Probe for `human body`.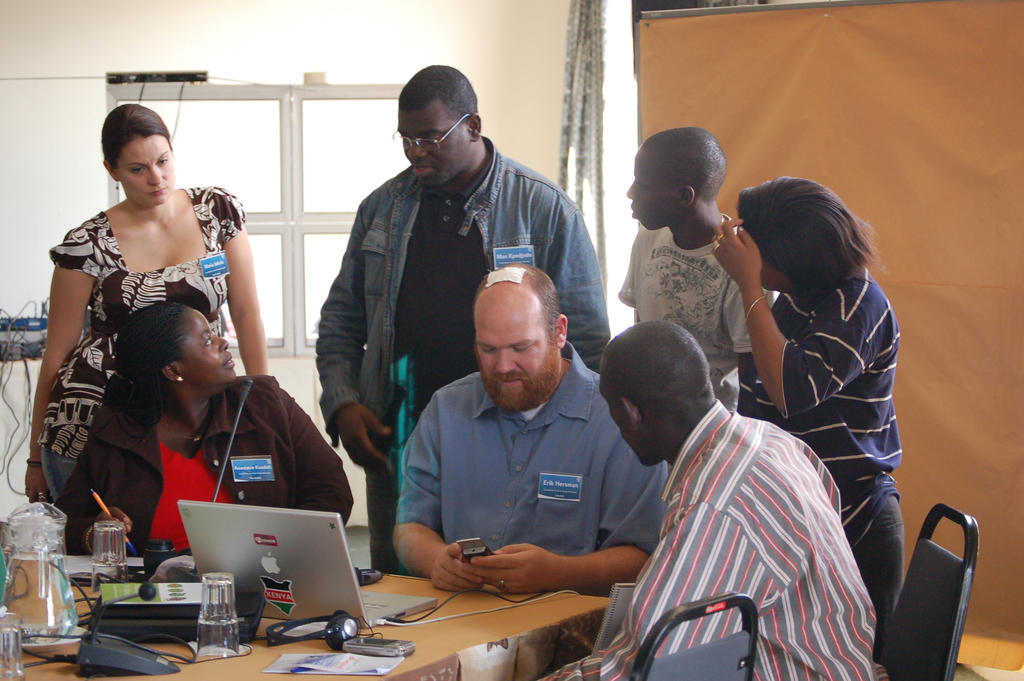
Probe result: (392, 352, 671, 606).
